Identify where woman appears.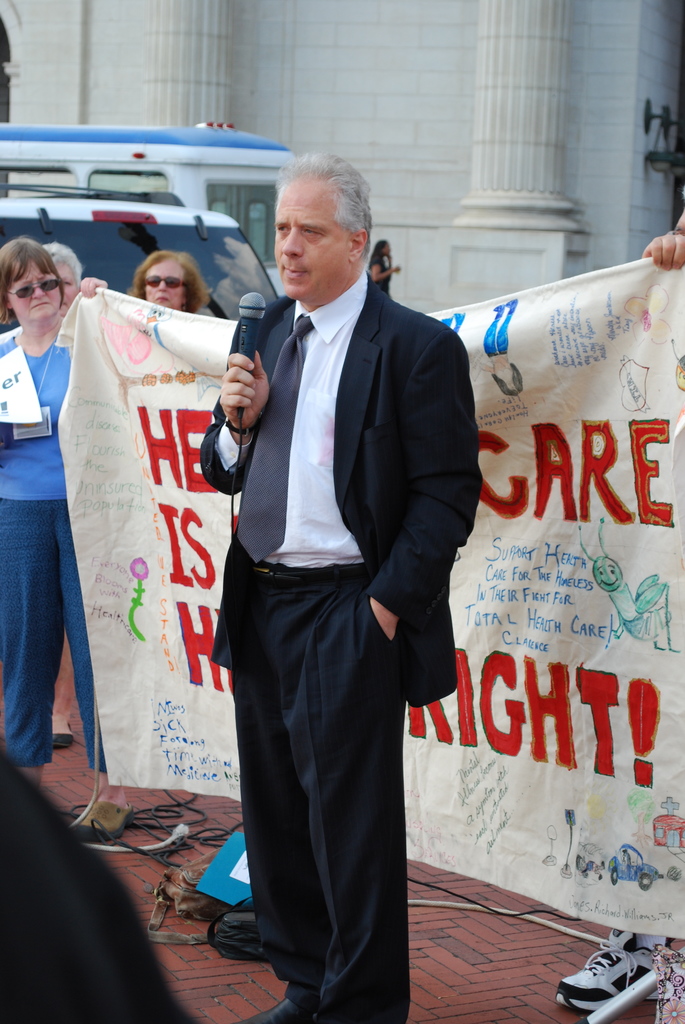
Appears at {"x1": 0, "y1": 241, "x2": 107, "y2": 777}.
